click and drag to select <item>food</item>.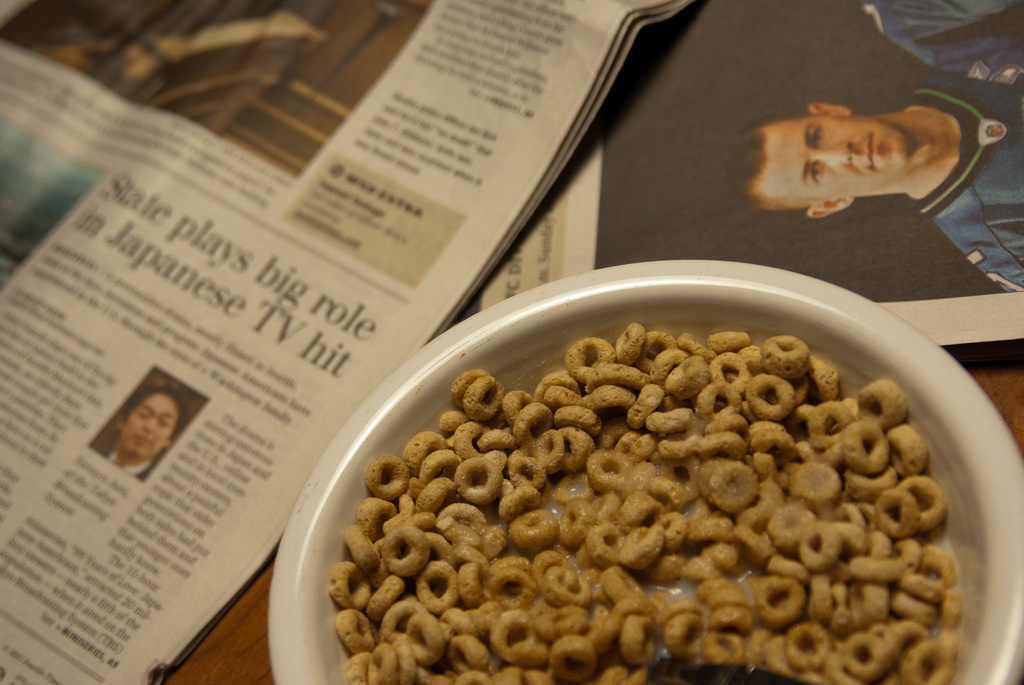
Selection: pyautogui.locateOnScreen(324, 496, 369, 684).
